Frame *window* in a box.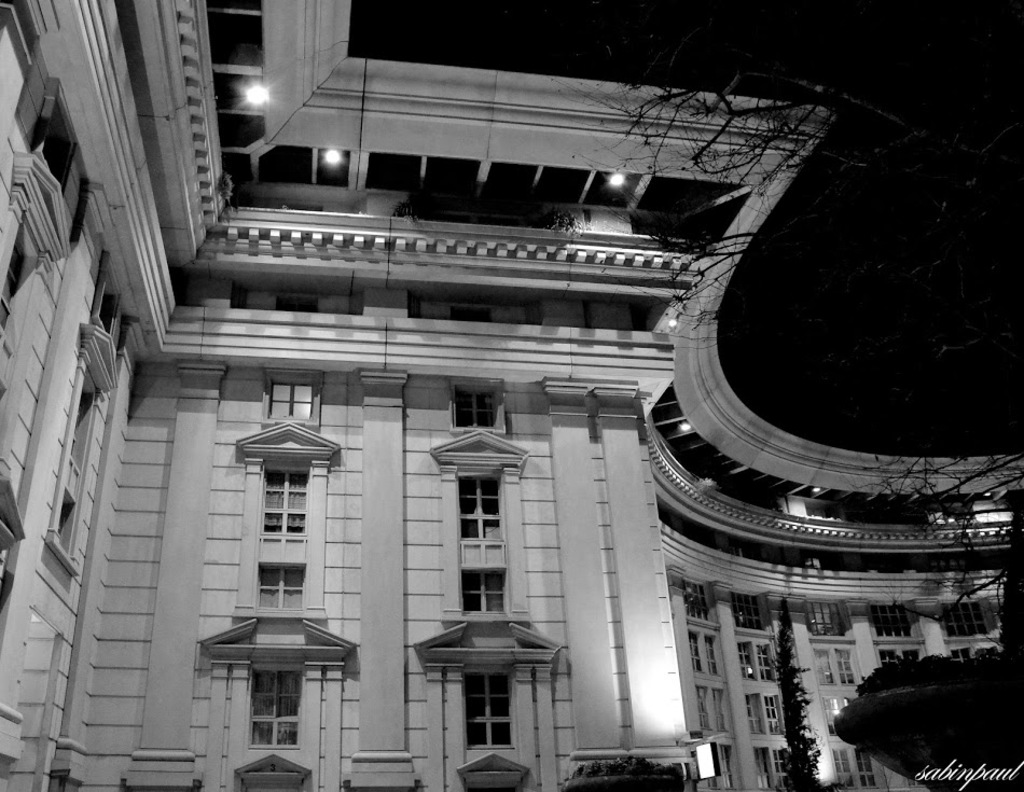
{"x1": 701, "y1": 680, "x2": 737, "y2": 727}.
